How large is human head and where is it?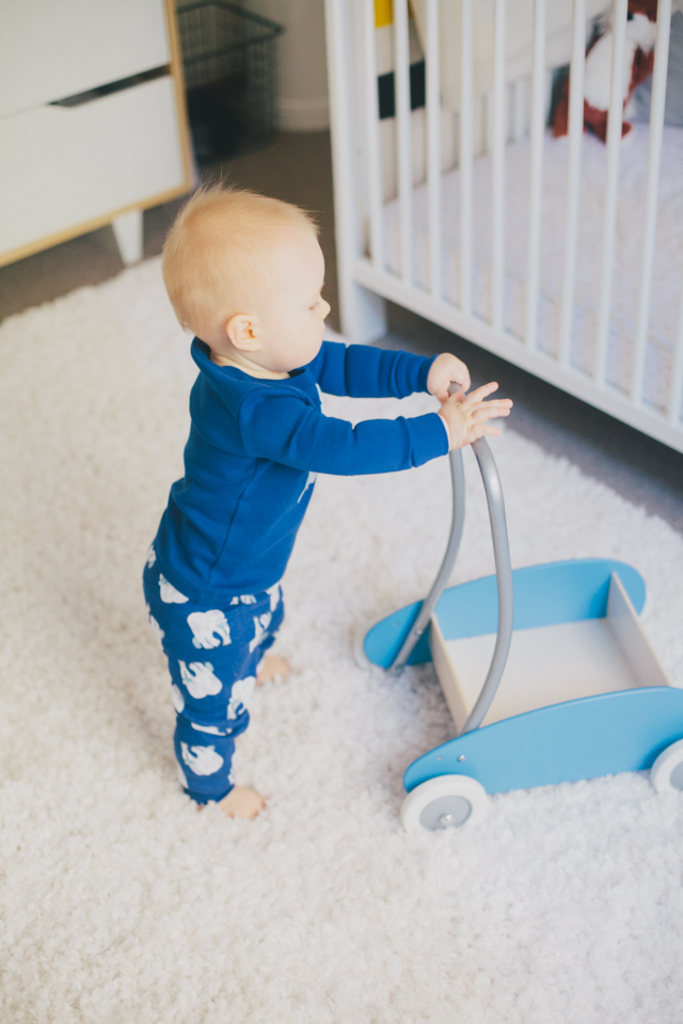
Bounding box: <box>165,175,335,383</box>.
